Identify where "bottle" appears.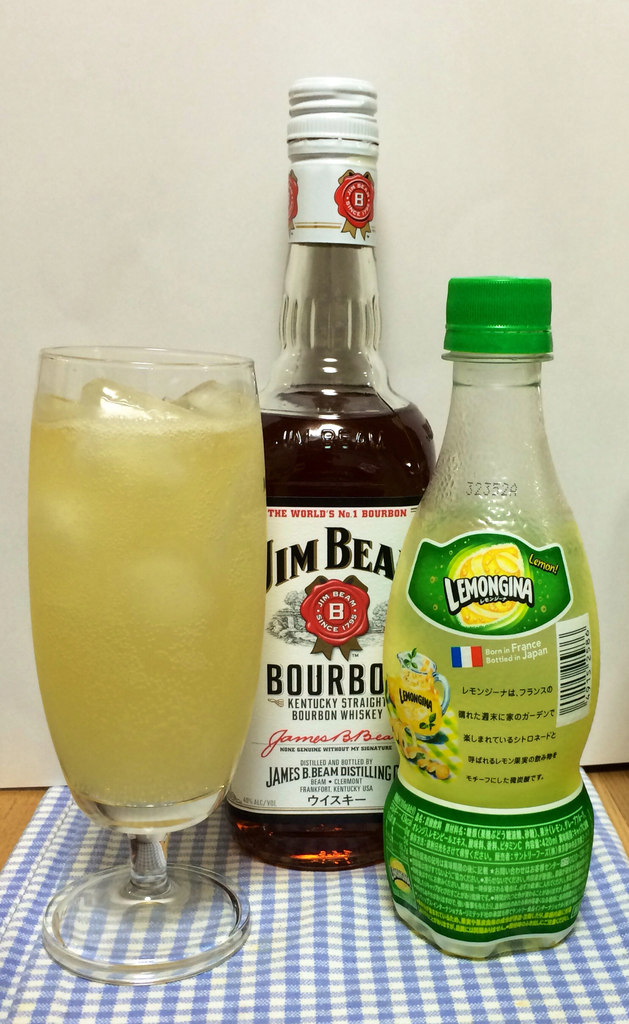
Appears at rect(383, 271, 609, 960).
